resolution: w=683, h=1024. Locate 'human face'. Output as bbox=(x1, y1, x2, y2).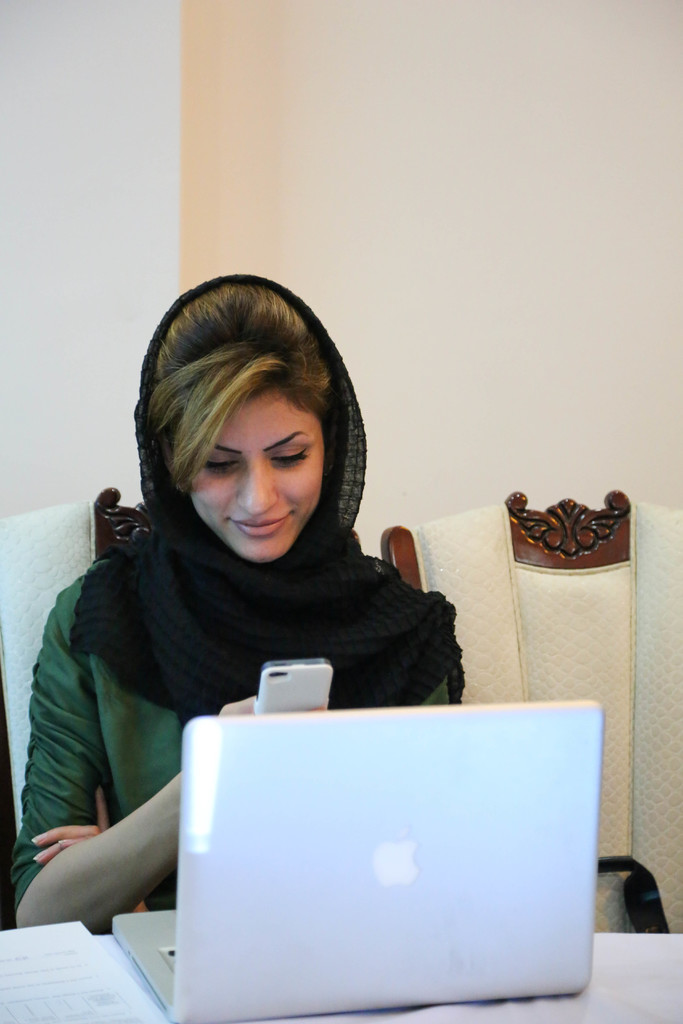
bbox=(190, 385, 322, 559).
